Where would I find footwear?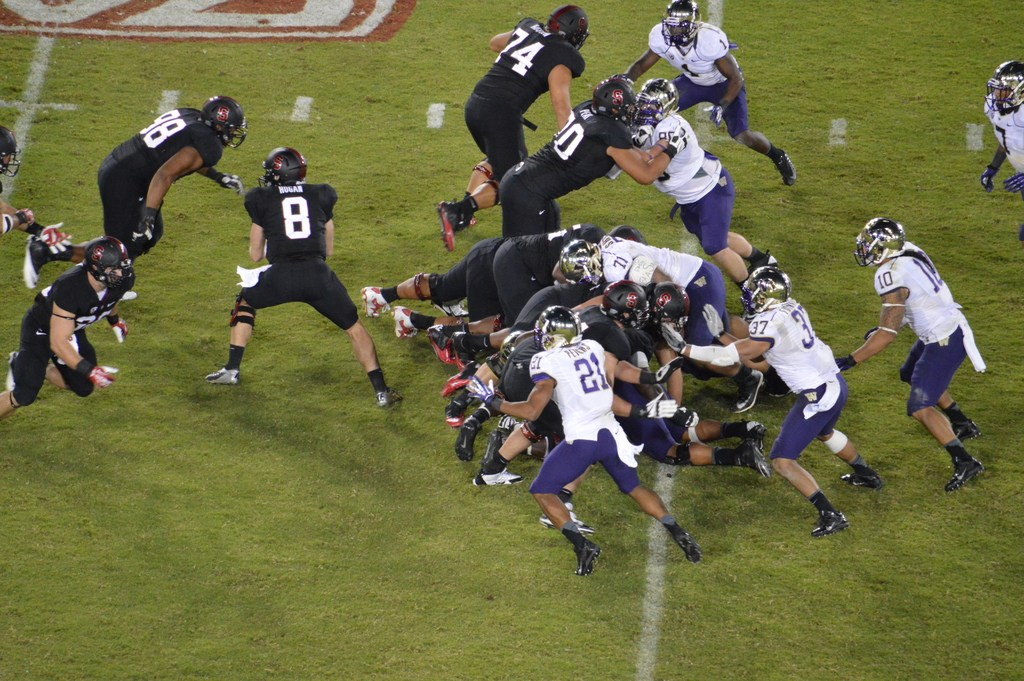
At bbox=[948, 403, 977, 436].
